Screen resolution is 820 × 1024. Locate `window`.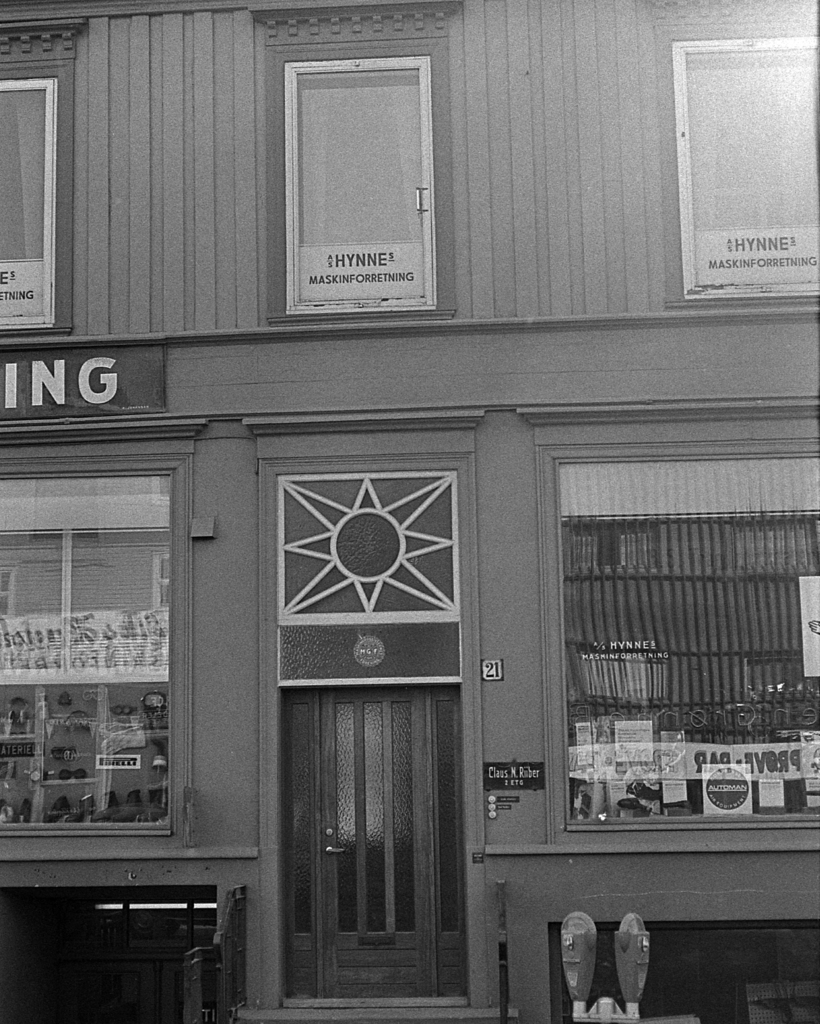
[675,39,819,298].
